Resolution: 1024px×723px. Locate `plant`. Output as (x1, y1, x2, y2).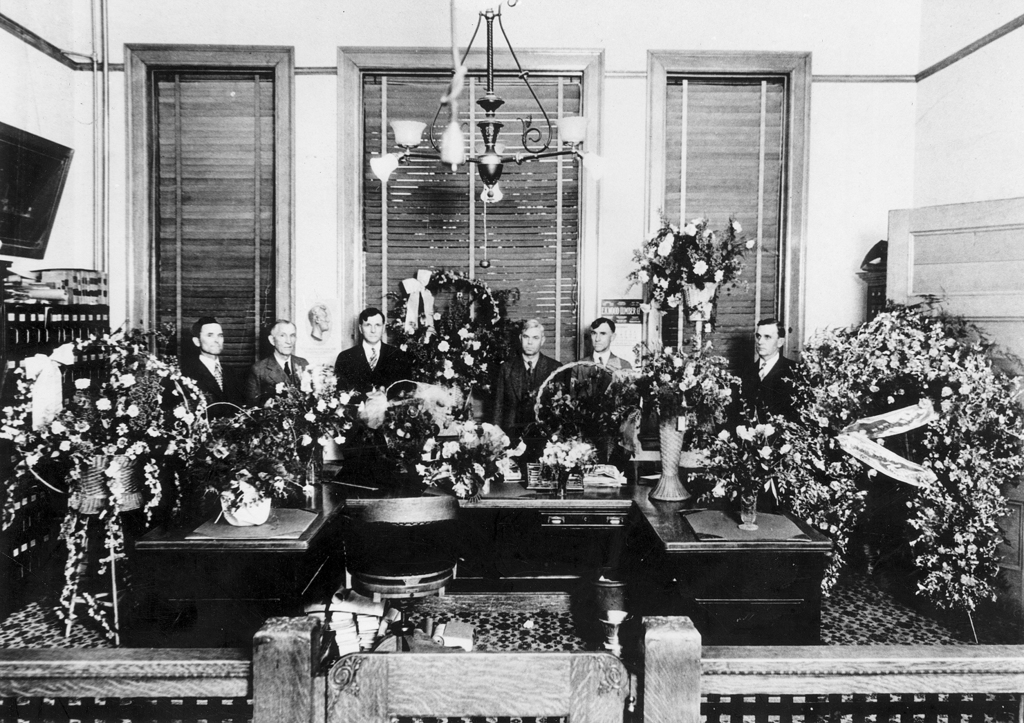
(614, 196, 785, 354).
